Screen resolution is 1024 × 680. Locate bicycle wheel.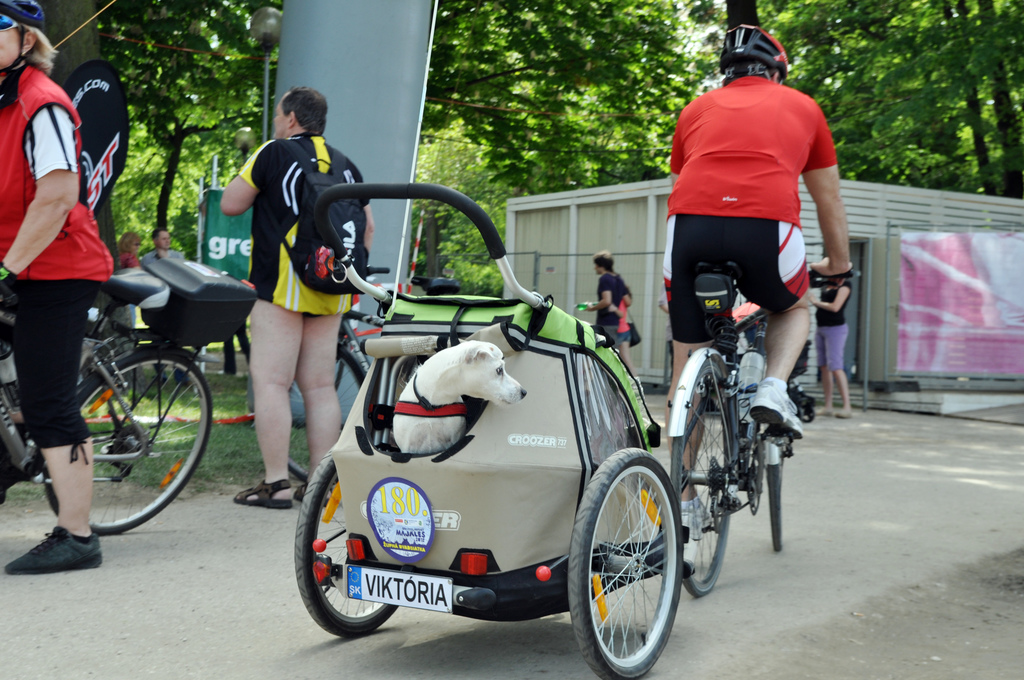
757 352 781 549.
